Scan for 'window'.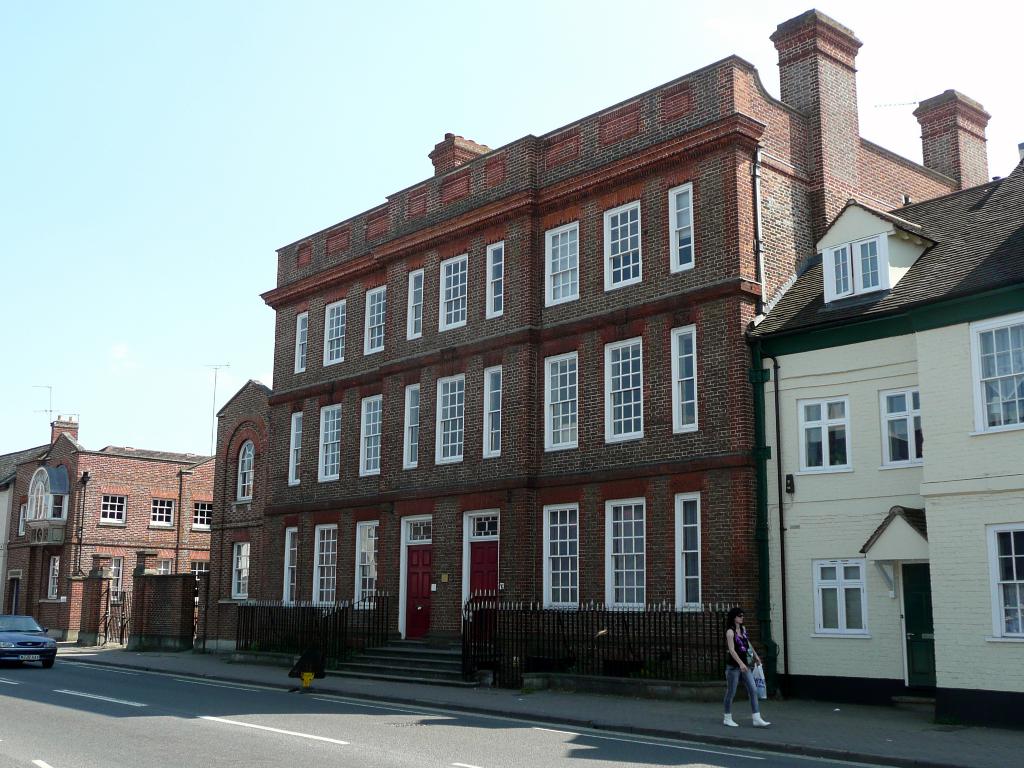
Scan result: Rect(404, 519, 432, 541).
